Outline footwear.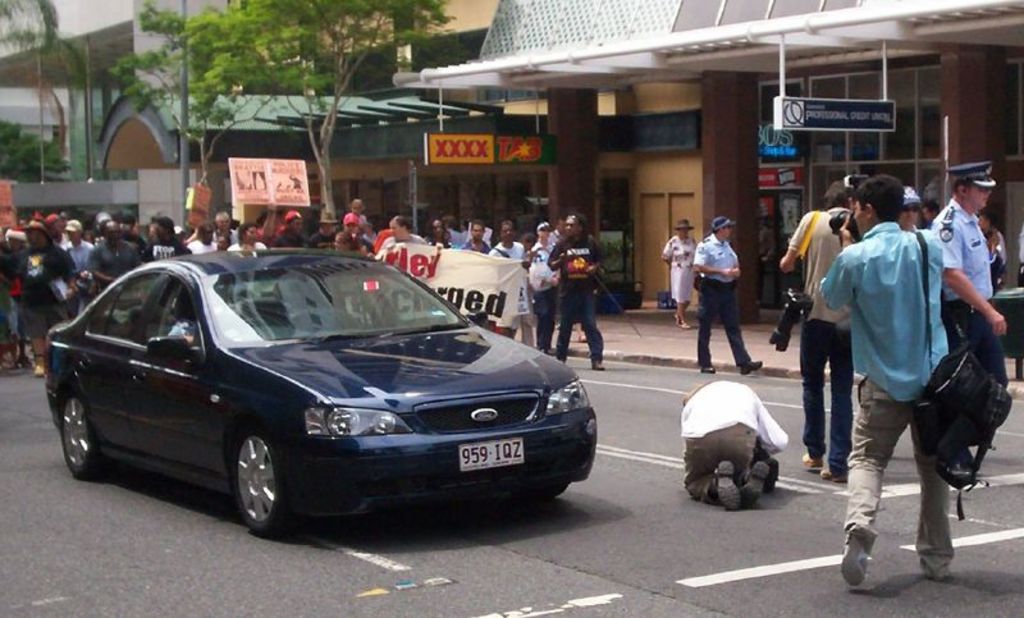
Outline: BBox(5, 351, 22, 370).
